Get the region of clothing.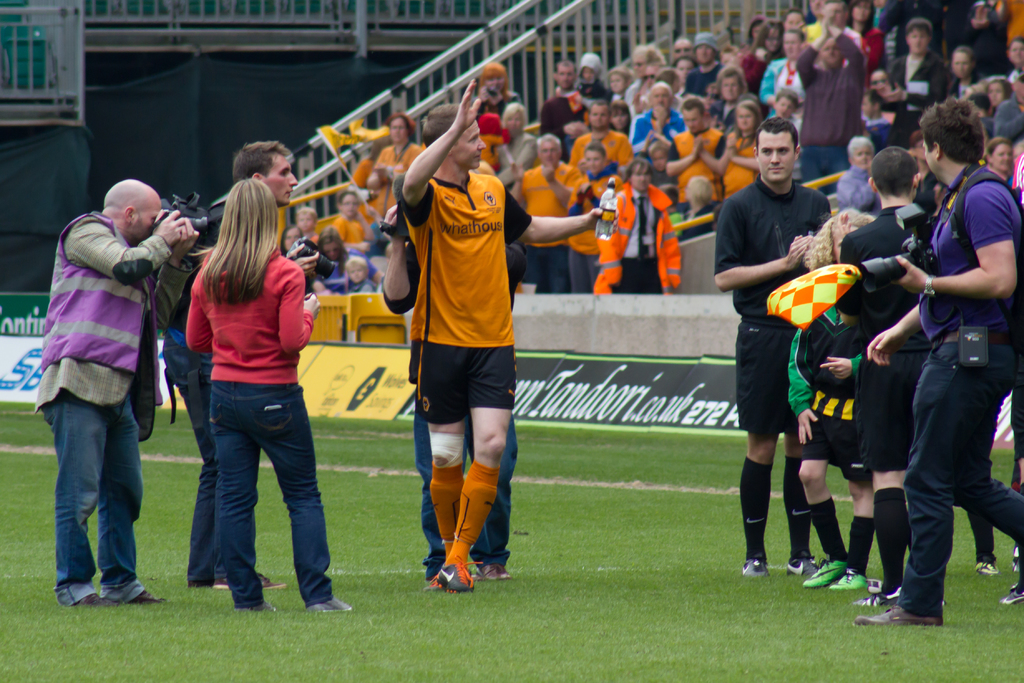
[387, 206, 531, 562].
